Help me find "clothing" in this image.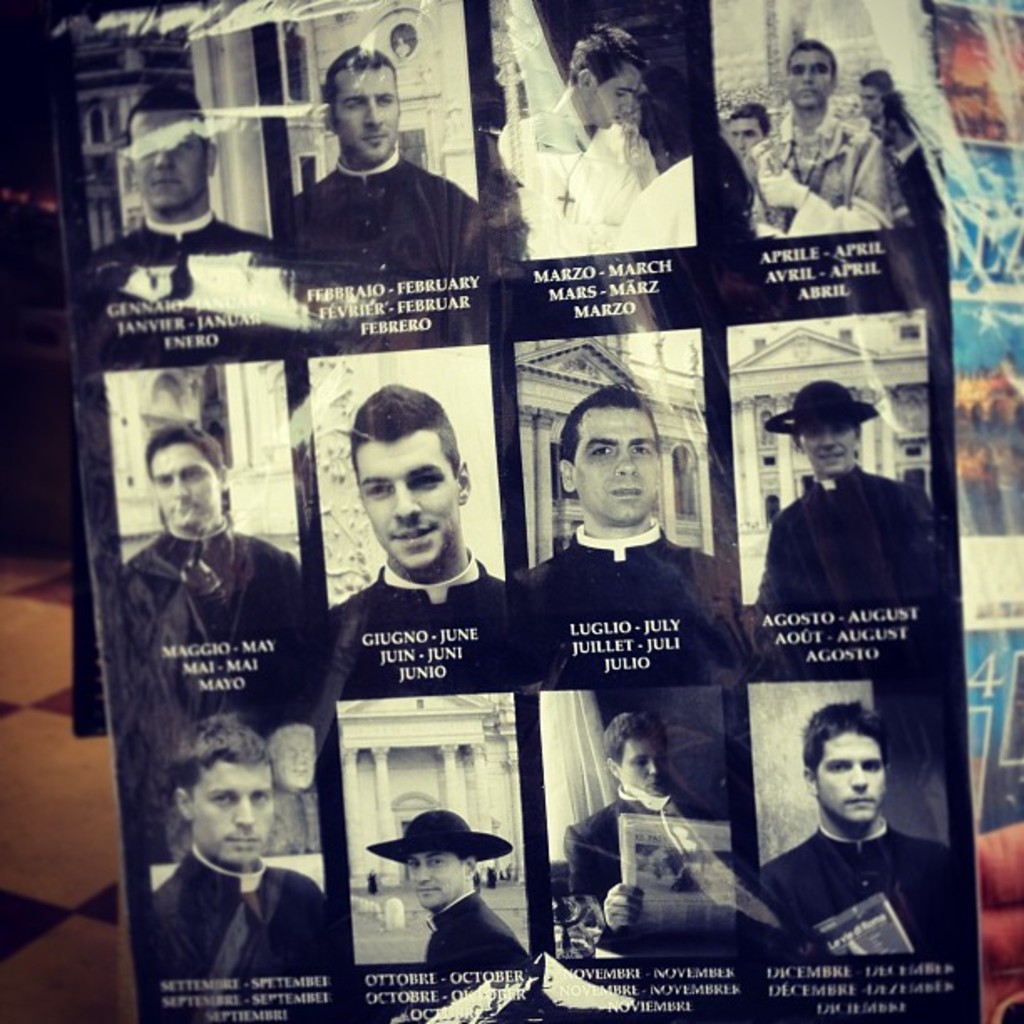
Found it: (left=85, top=199, right=306, bottom=316).
